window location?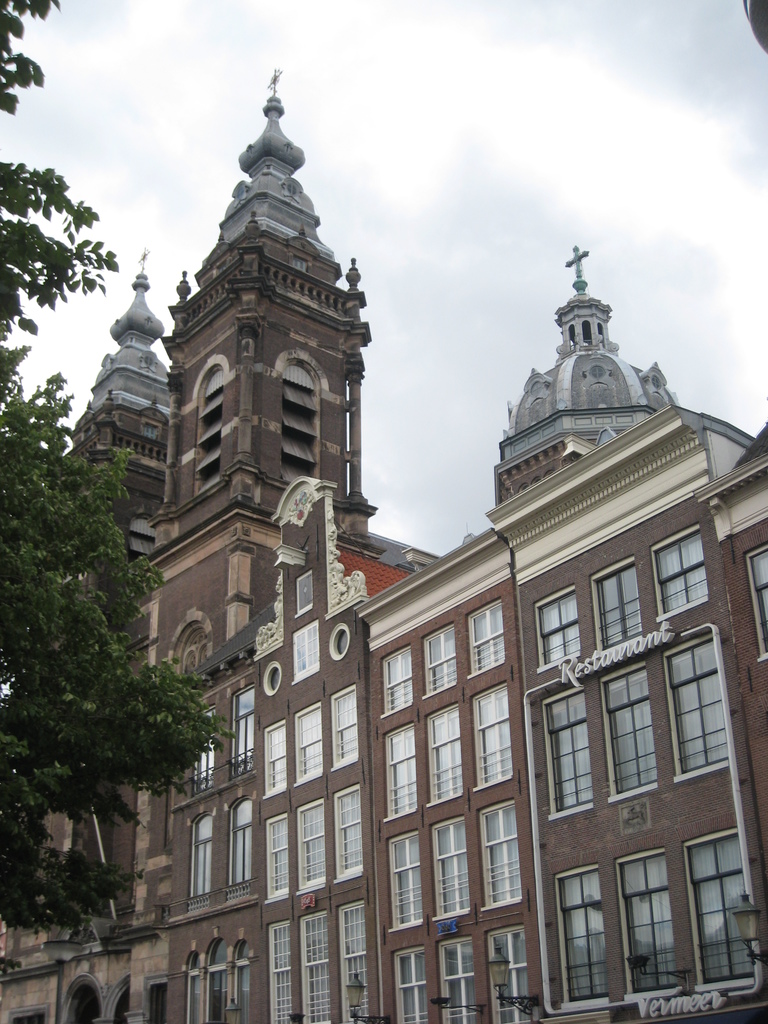
596 657 663 796
